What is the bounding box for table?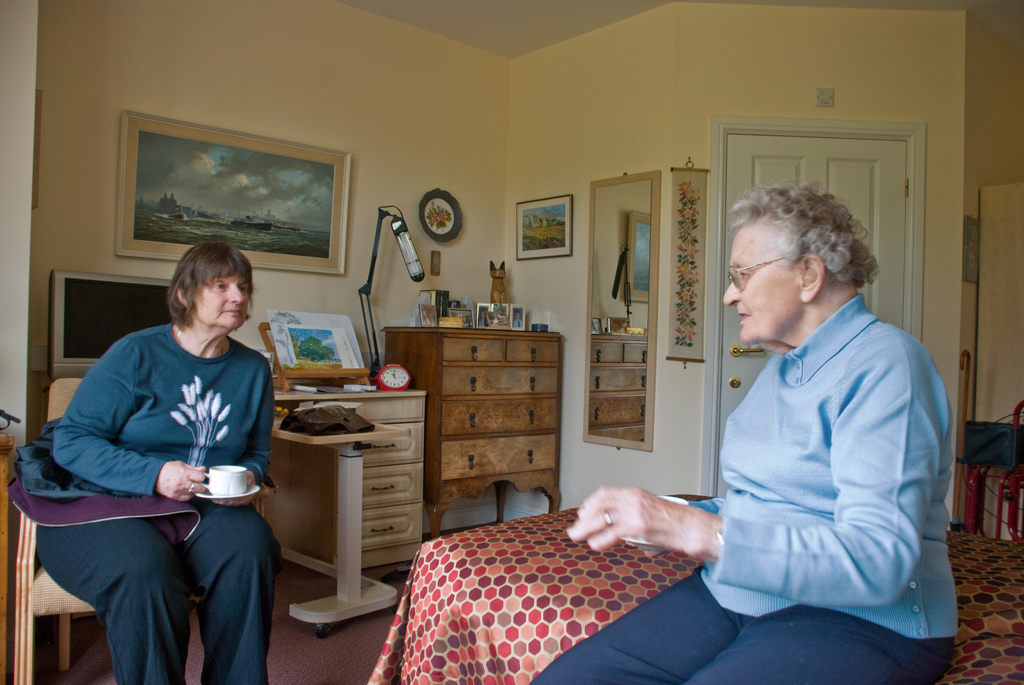
(x1=274, y1=388, x2=426, y2=580).
